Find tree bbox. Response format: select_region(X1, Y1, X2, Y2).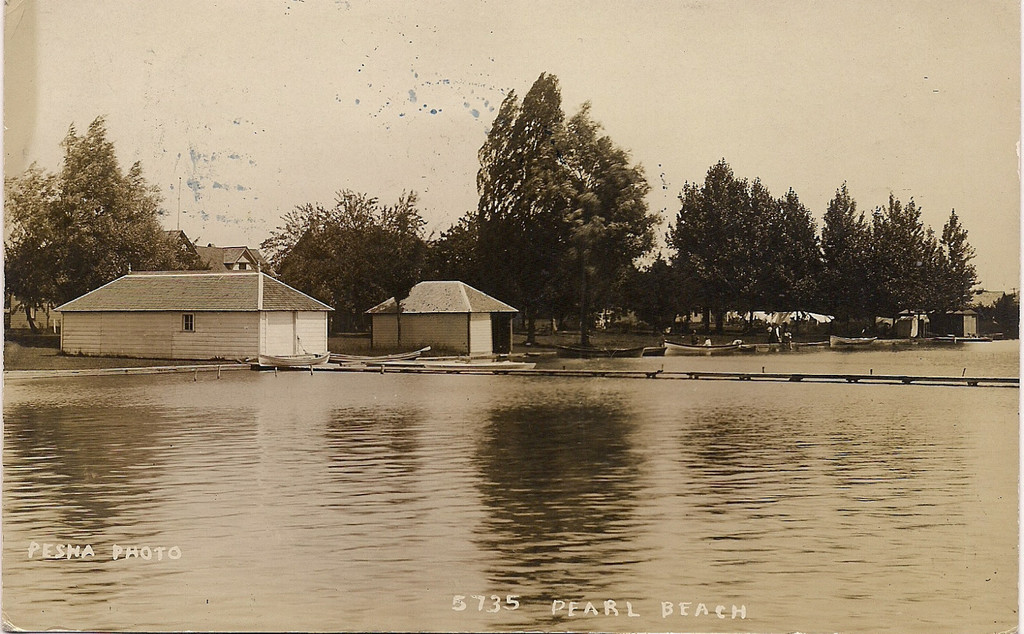
select_region(0, 120, 175, 333).
